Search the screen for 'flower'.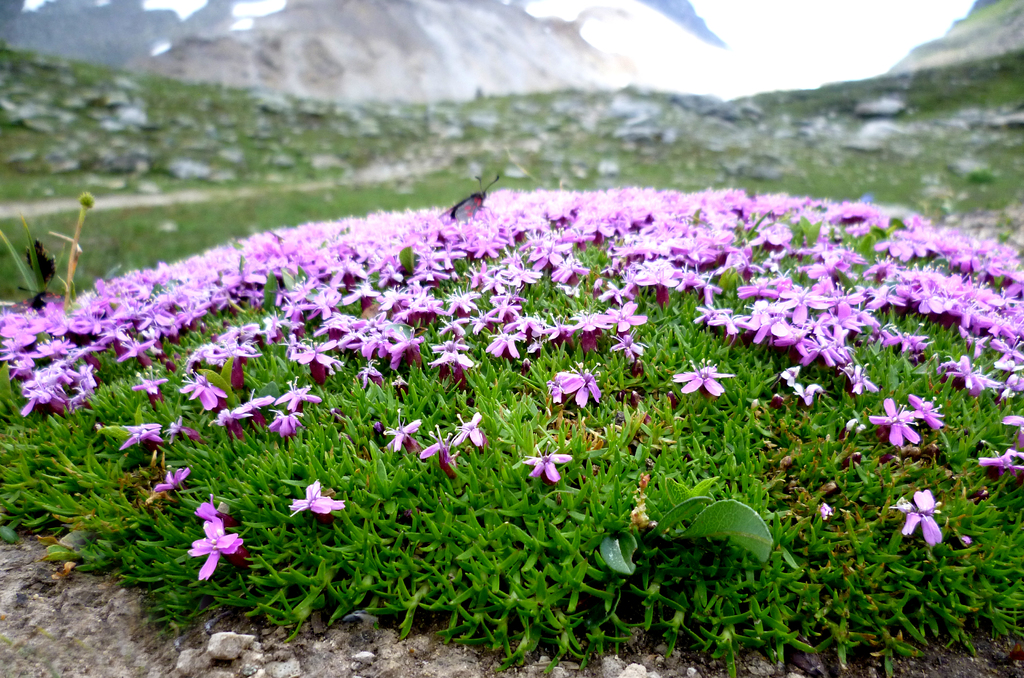
Found at {"left": 890, "top": 489, "right": 947, "bottom": 543}.
